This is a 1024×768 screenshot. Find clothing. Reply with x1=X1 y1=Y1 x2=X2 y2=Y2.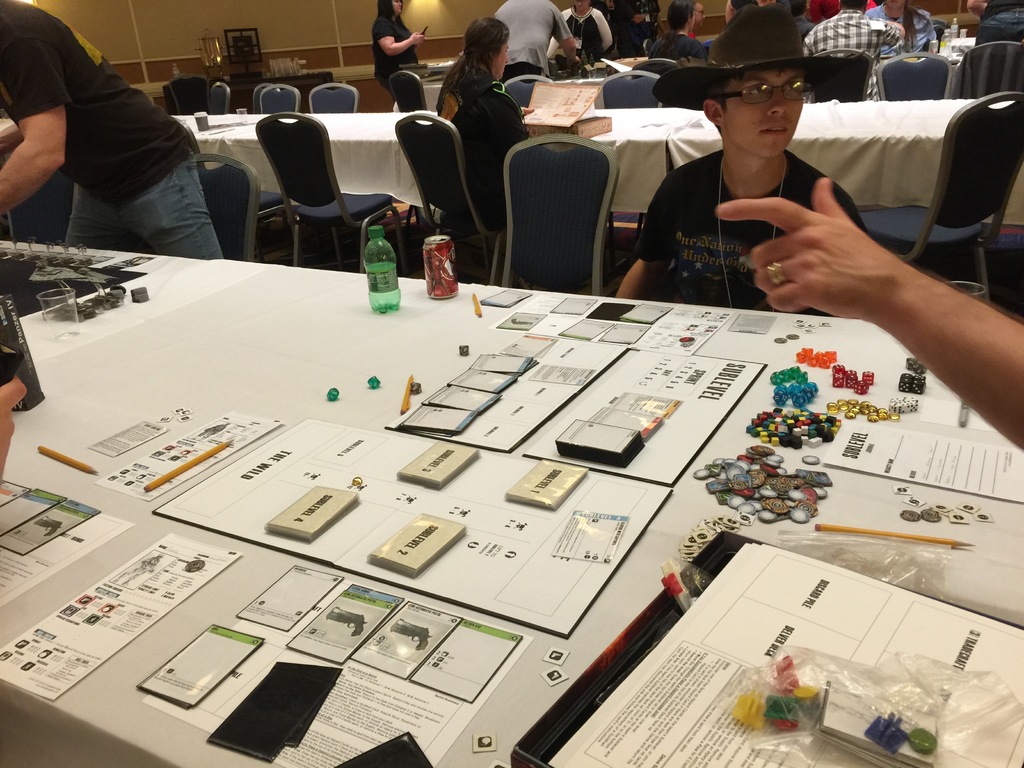
x1=540 y1=6 x2=612 y2=72.
